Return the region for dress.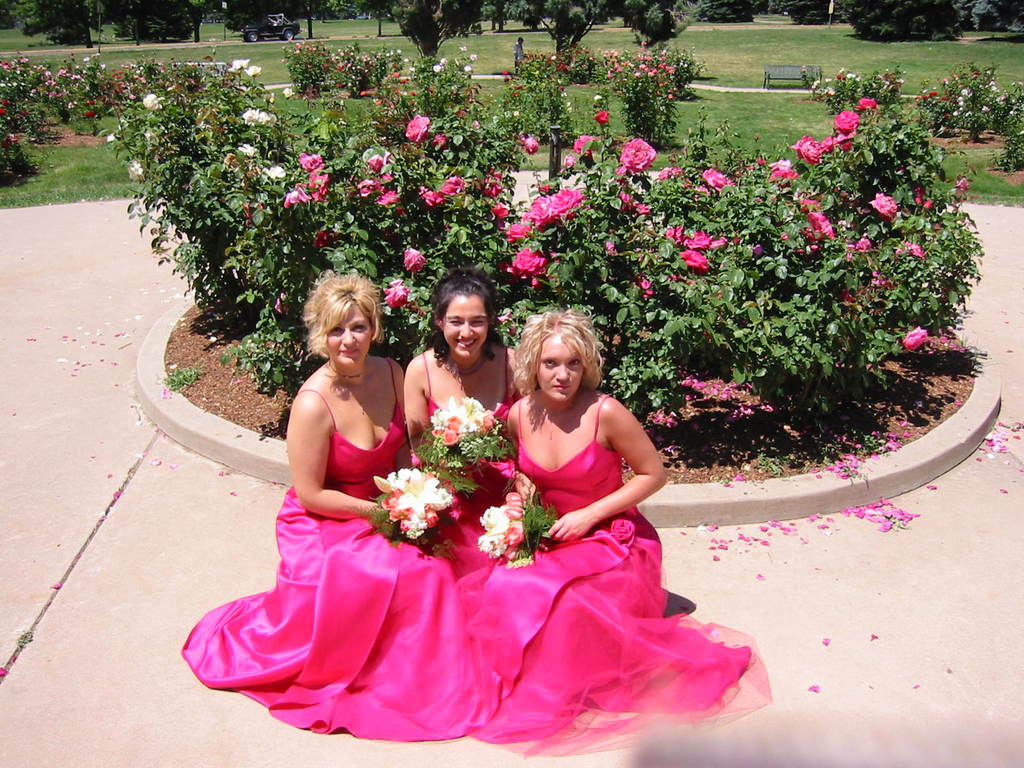
{"x1": 198, "y1": 325, "x2": 472, "y2": 739}.
